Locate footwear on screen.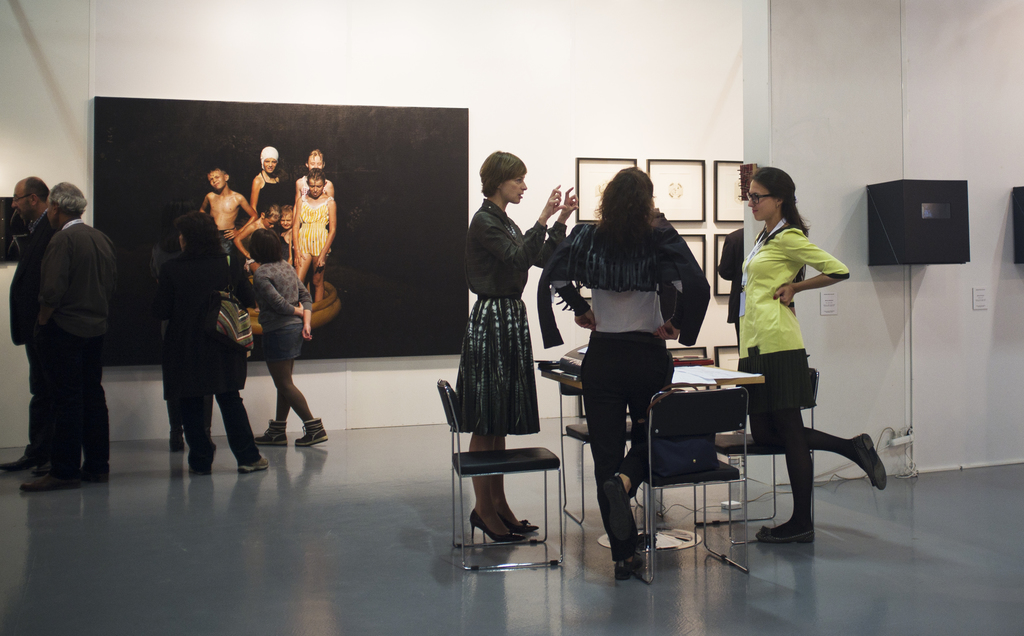
On screen at bbox(83, 464, 116, 484).
